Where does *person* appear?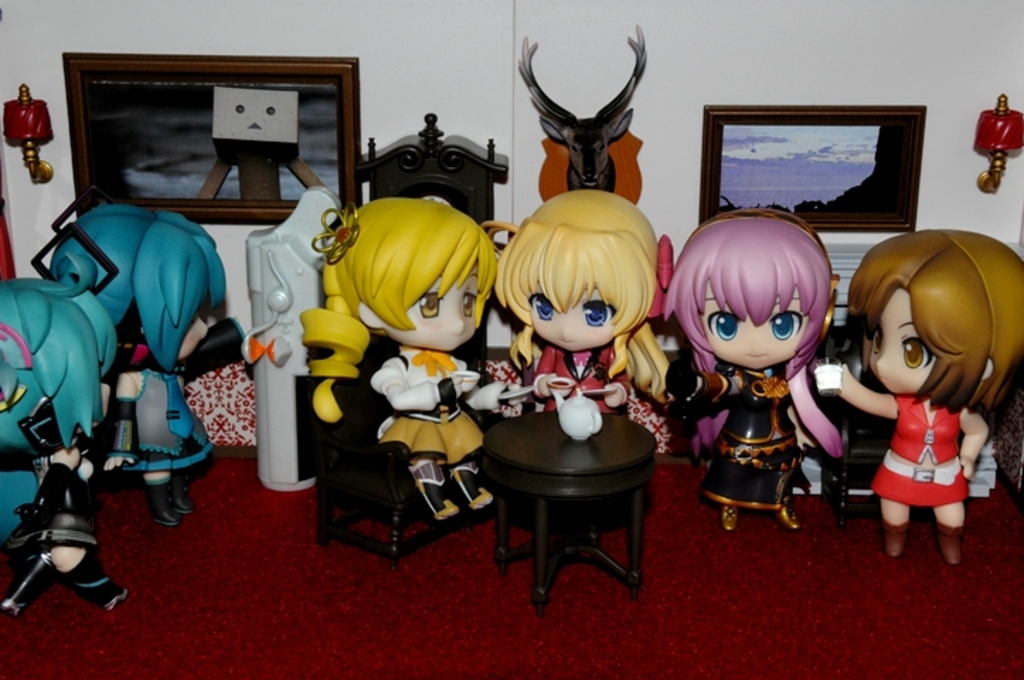
Appears at select_region(493, 193, 687, 473).
